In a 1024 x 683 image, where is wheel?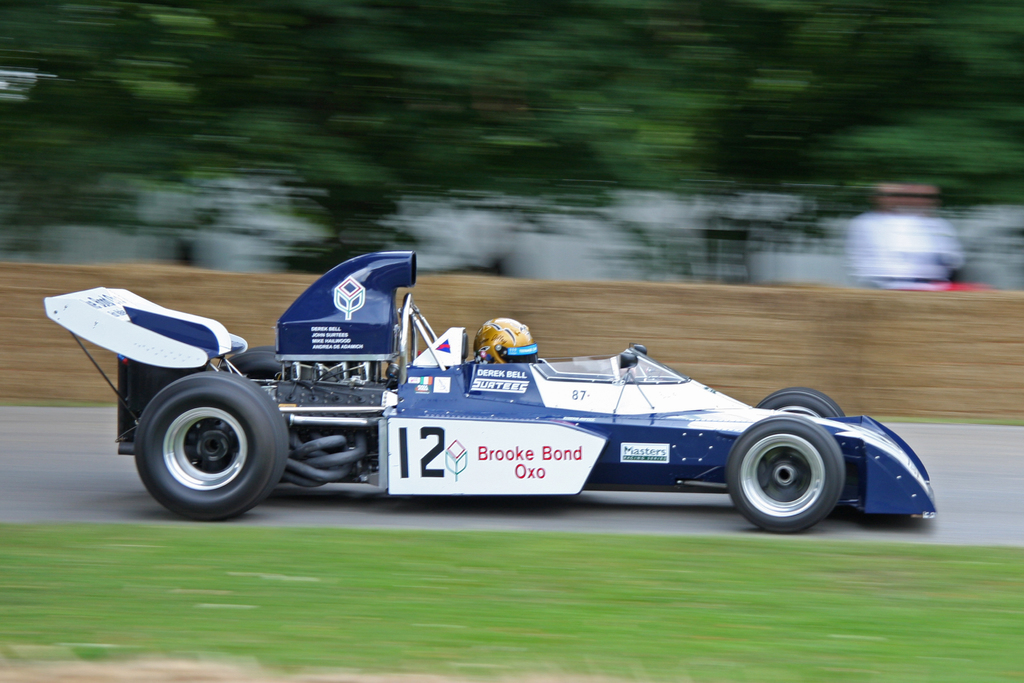
BBox(755, 387, 845, 420).
